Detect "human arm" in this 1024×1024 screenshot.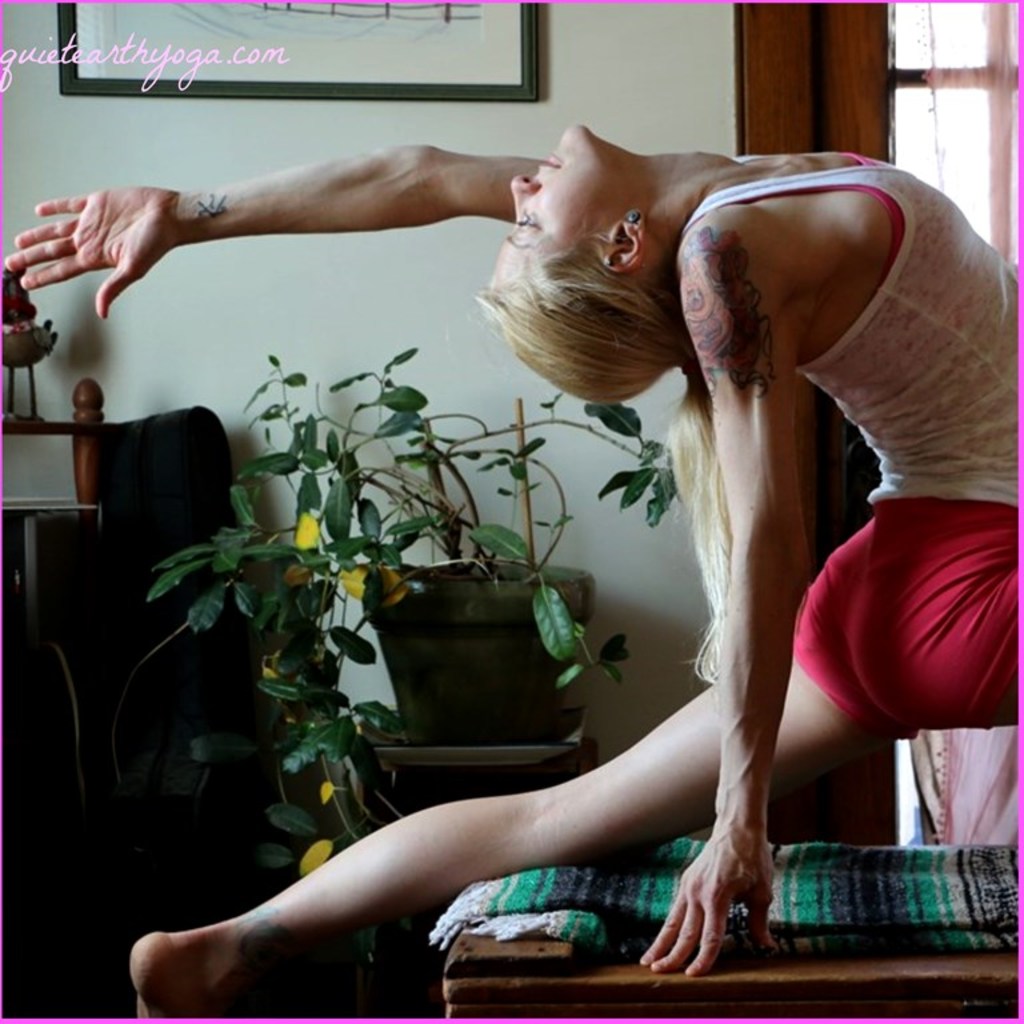
Detection: locate(100, 131, 571, 284).
